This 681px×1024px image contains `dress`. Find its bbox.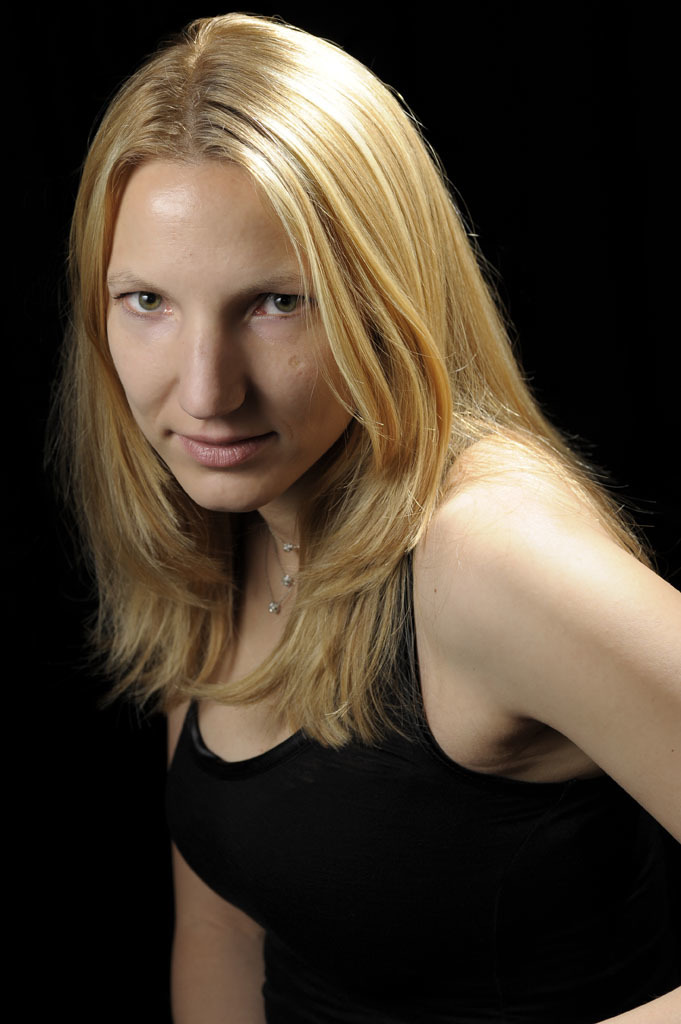
(153,539,680,1023).
